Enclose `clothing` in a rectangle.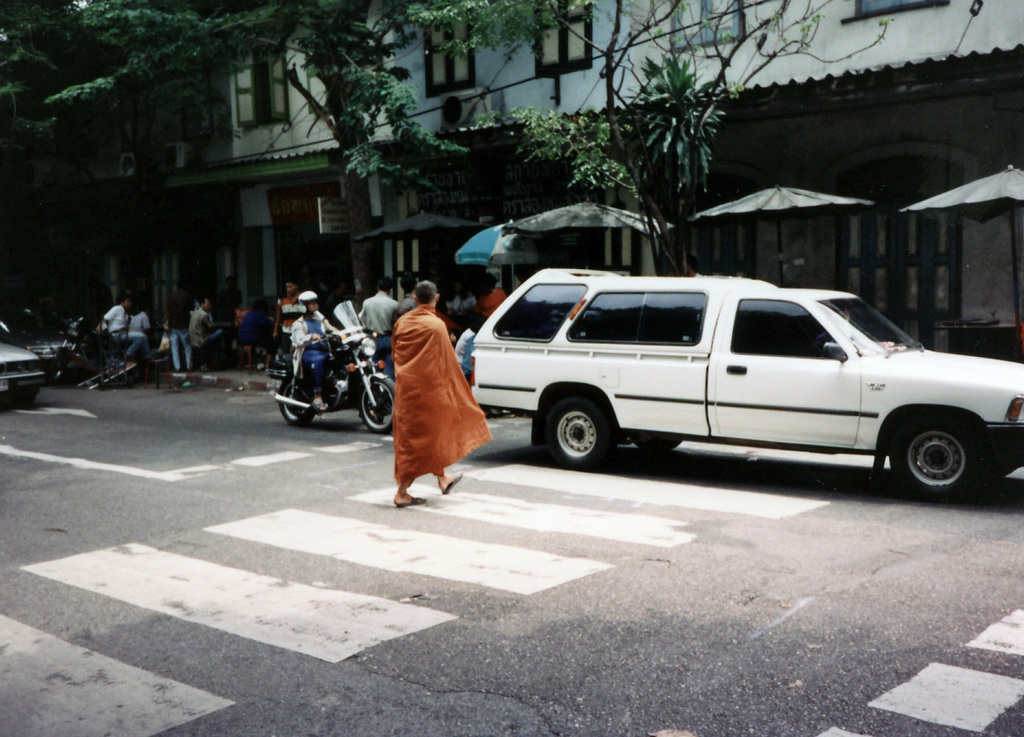
detection(290, 313, 329, 391).
